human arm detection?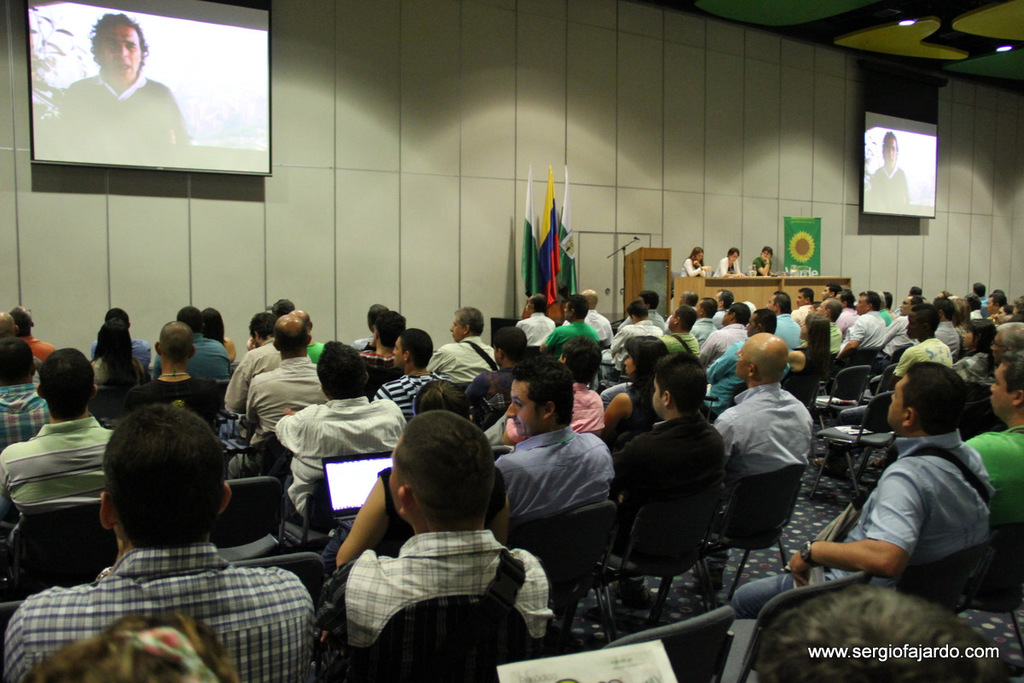
bbox(787, 349, 801, 371)
